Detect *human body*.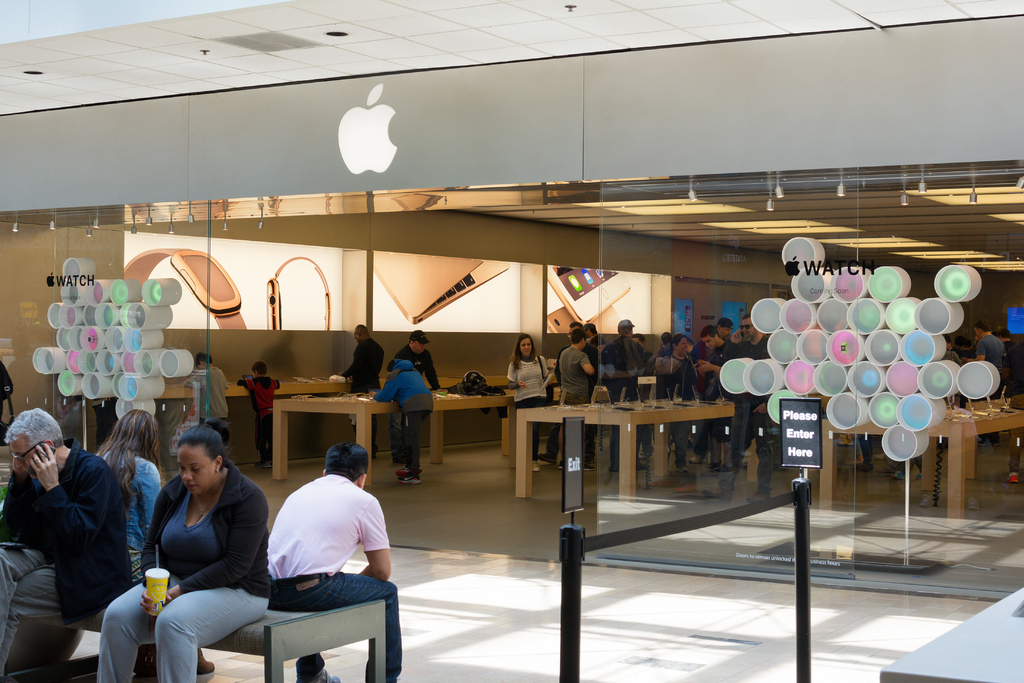
Detected at <box>688,319,735,469</box>.
